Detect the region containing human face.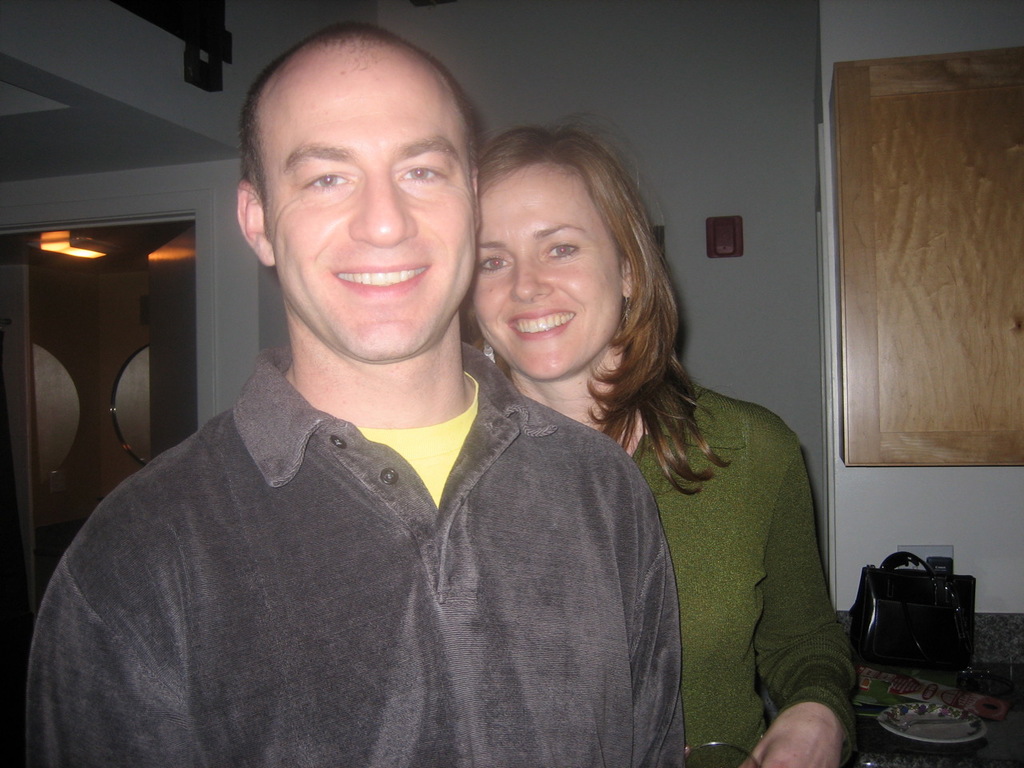
[left=474, top=174, right=625, bottom=384].
